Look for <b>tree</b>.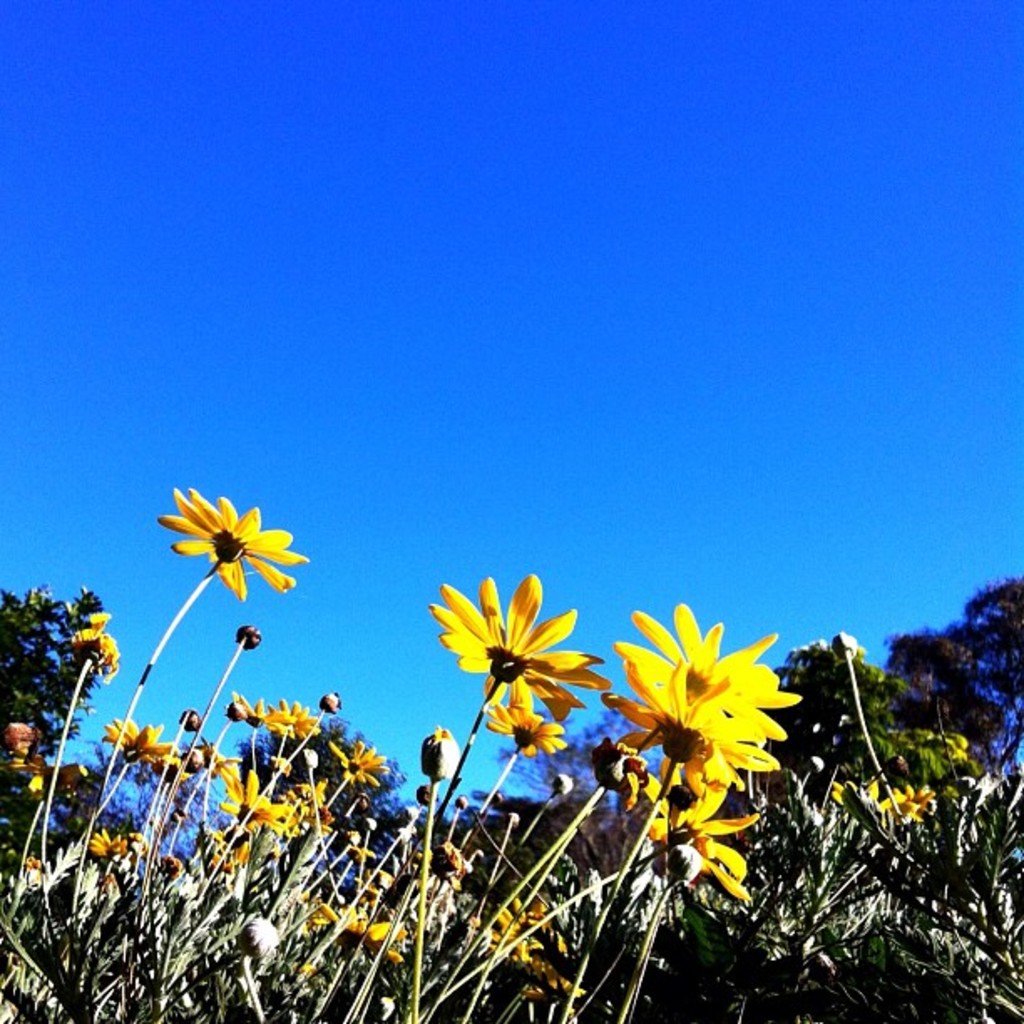
Found: x1=3 y1=579 x2=104 y2=733.
